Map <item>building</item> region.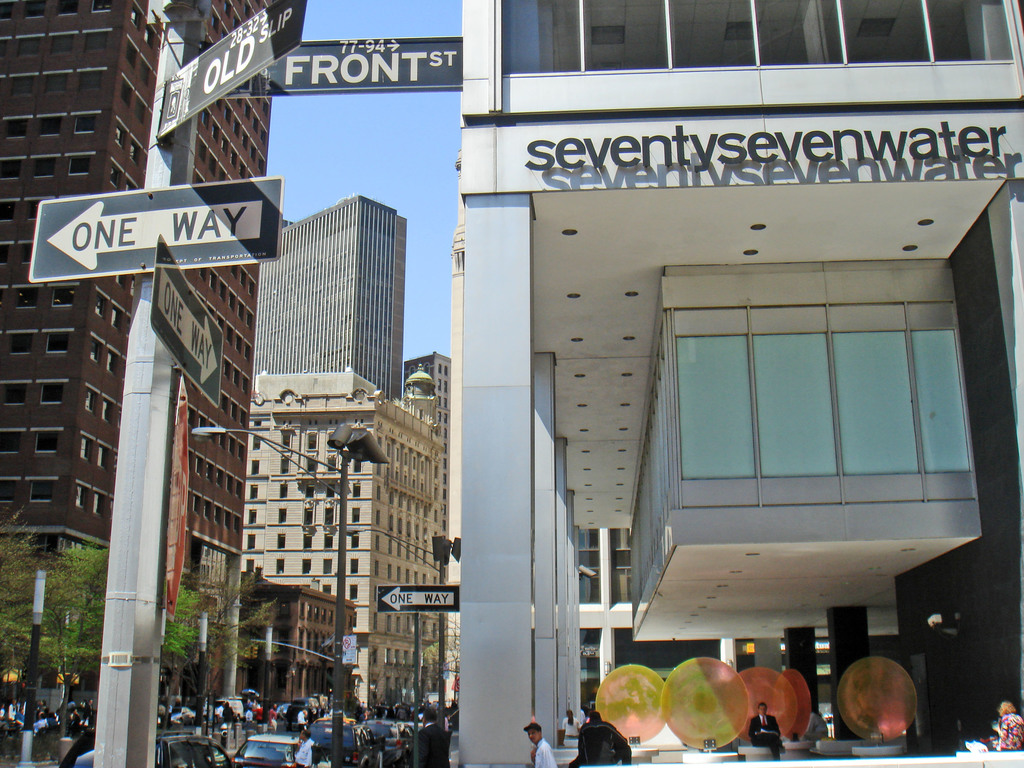
Mapped to [left=253, top=193, right=396, bottom=396].
